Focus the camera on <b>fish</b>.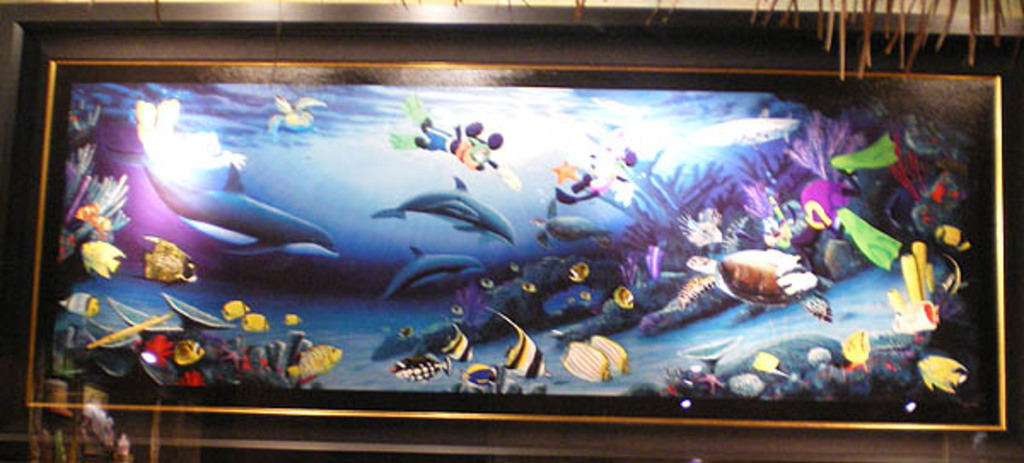
Focus region: <bbox>568, 256, 591, 282</bbox>.
